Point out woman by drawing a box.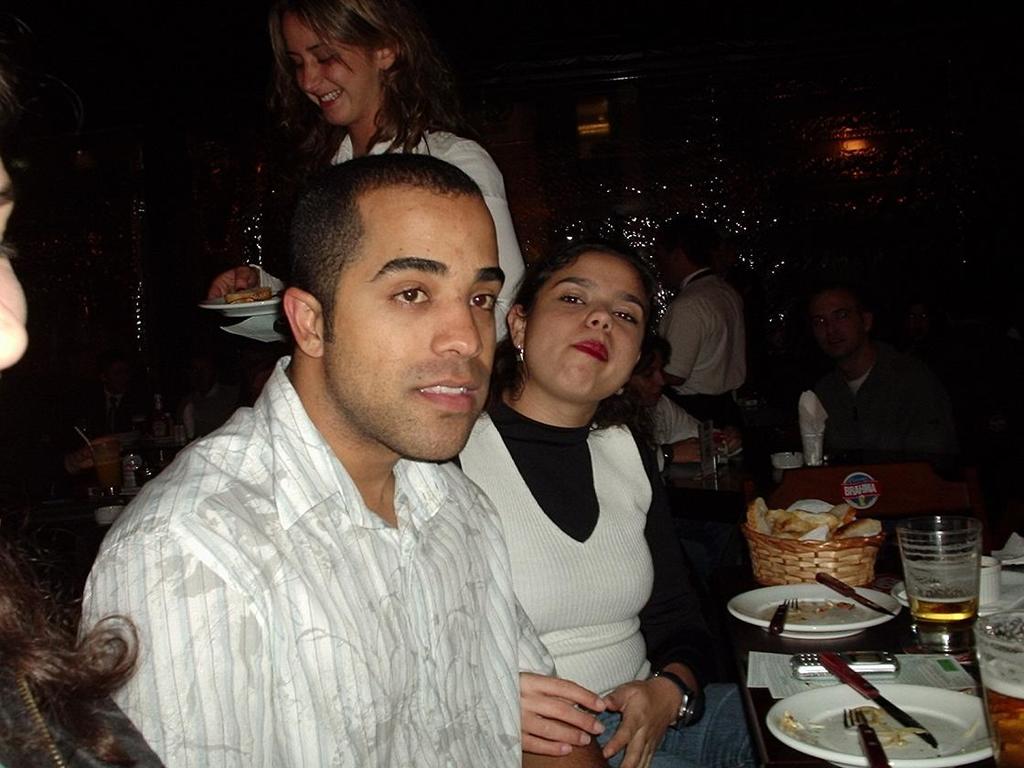
[205, 0, 533, 346].
